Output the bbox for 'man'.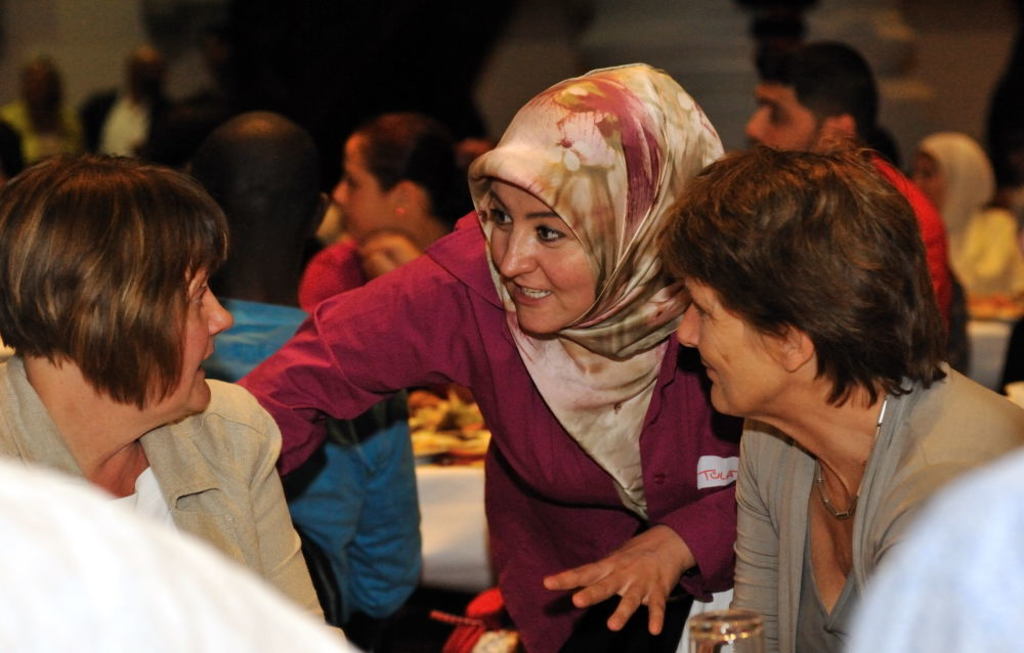
[745, 33, 952, 334].
